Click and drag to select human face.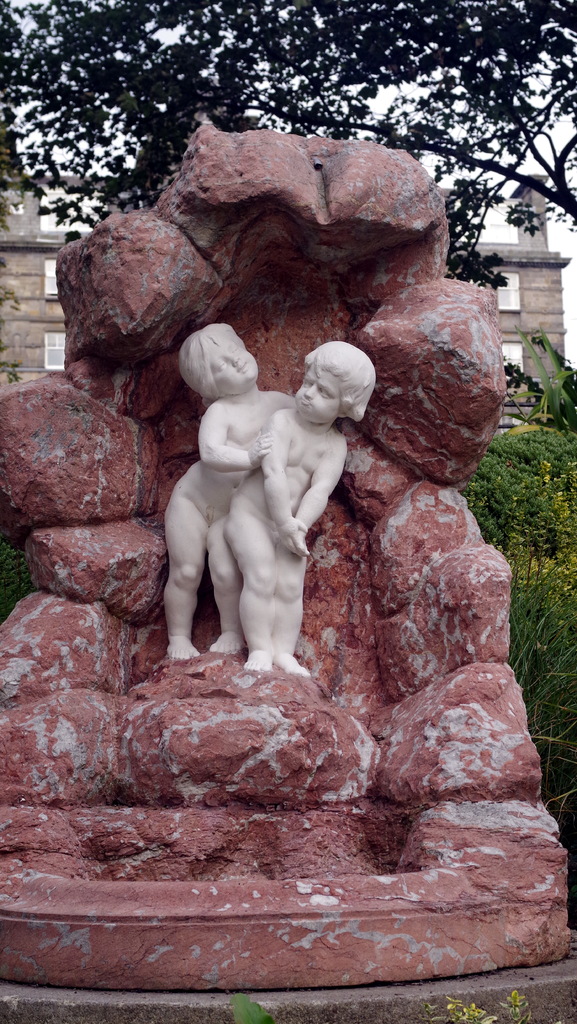
Selection: pyautogui.locateOnScreen(211, 335, 257, 390).
